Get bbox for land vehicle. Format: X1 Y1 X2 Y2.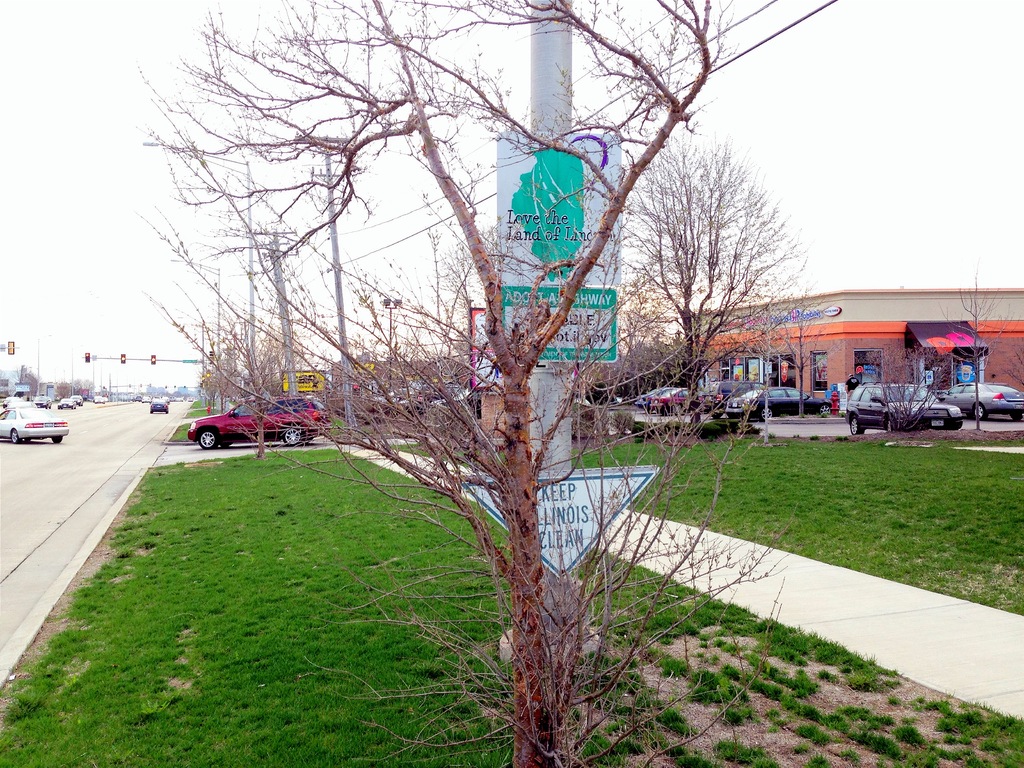
93 395 109 404.
